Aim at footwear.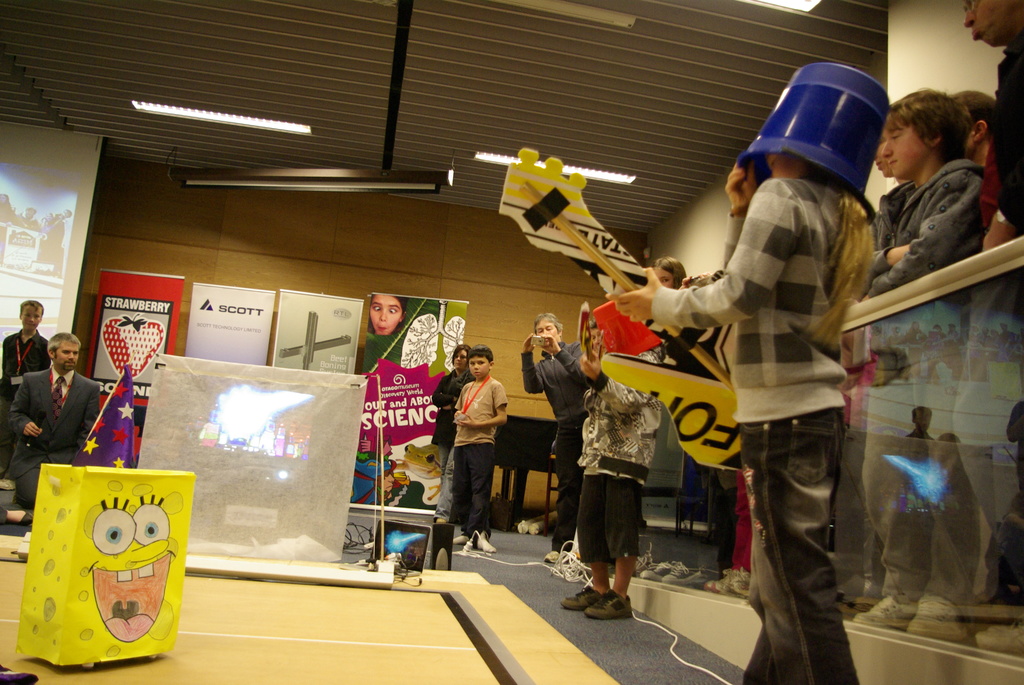
Aimed at locate(23, 511, 35, 525).
